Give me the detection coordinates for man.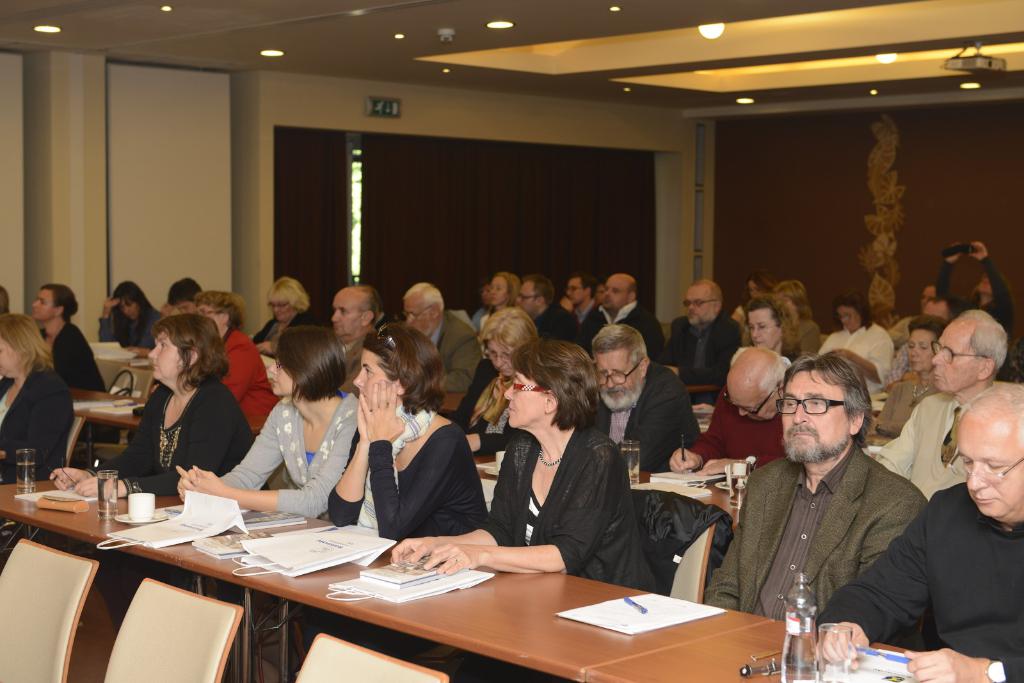
crop(559, 277, 596, 316).
